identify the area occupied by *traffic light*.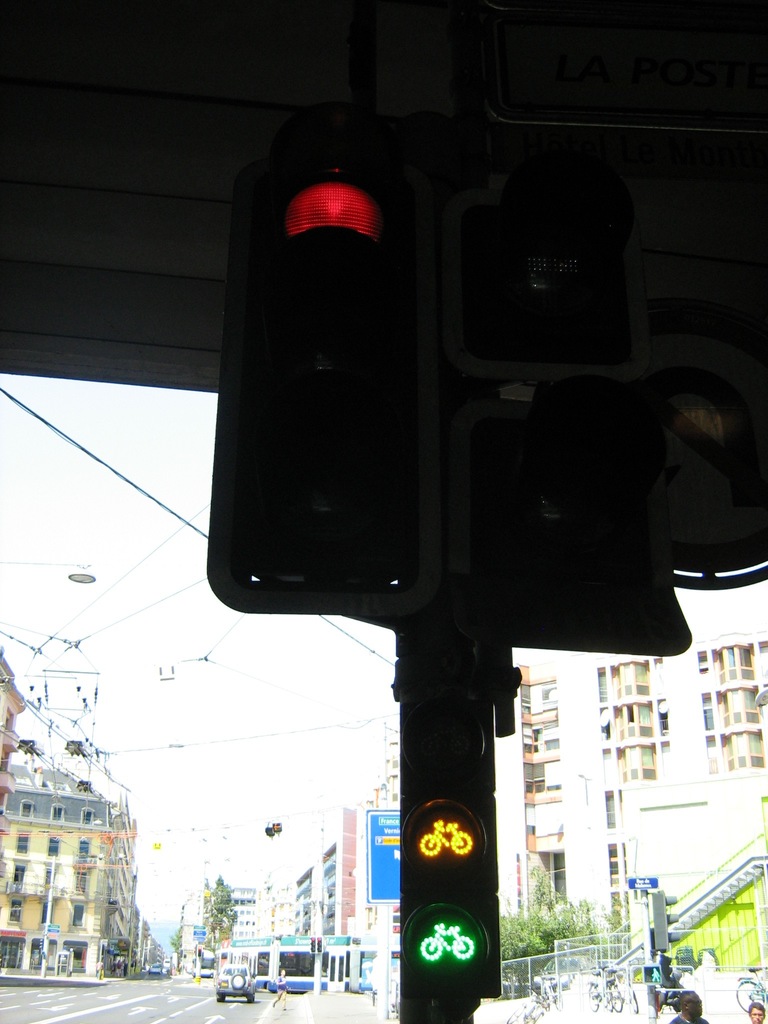
Area: Rect(643, 966, 662, 986).
